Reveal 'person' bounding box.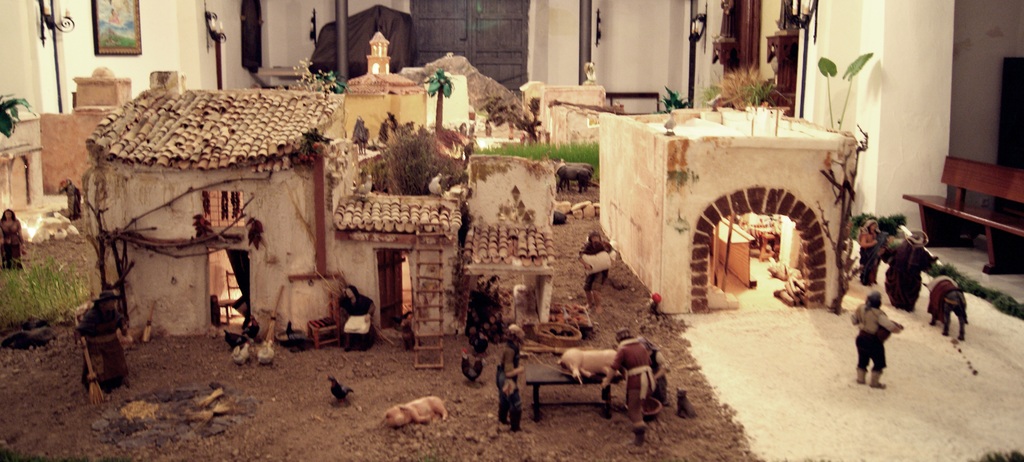
Revealed: <box>0,208,26,270</box>.
